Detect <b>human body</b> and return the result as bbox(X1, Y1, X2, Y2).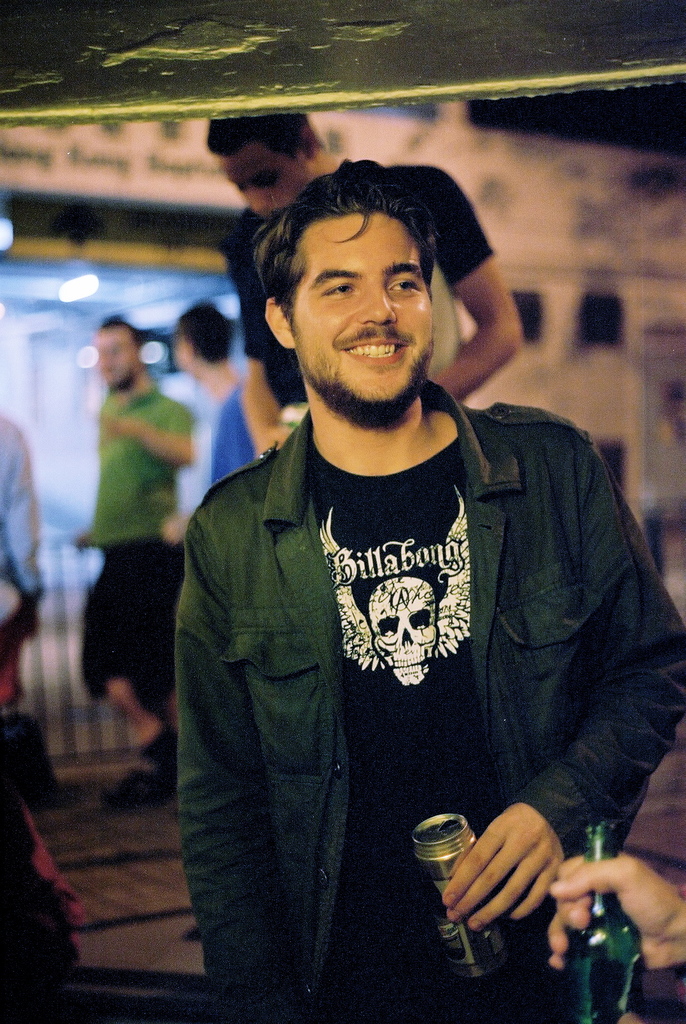
bbox(154, 154, 651, 1023).
